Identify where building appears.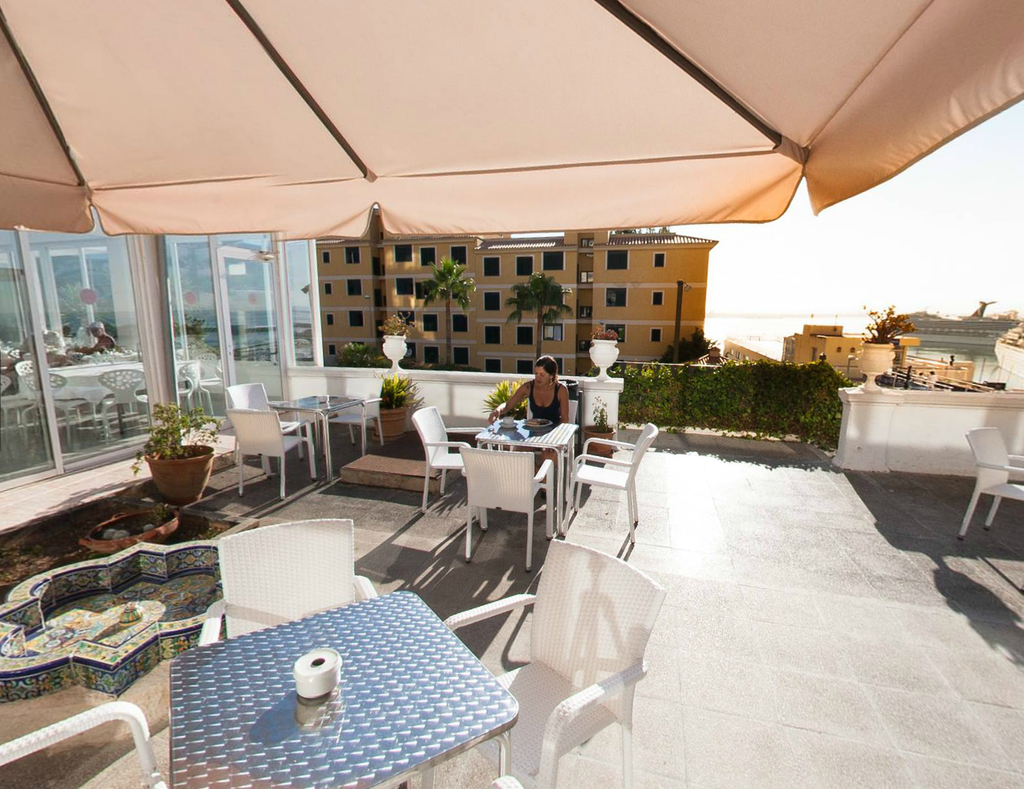
Appears at x1=315, y1=222, x2=716, y2=379.
